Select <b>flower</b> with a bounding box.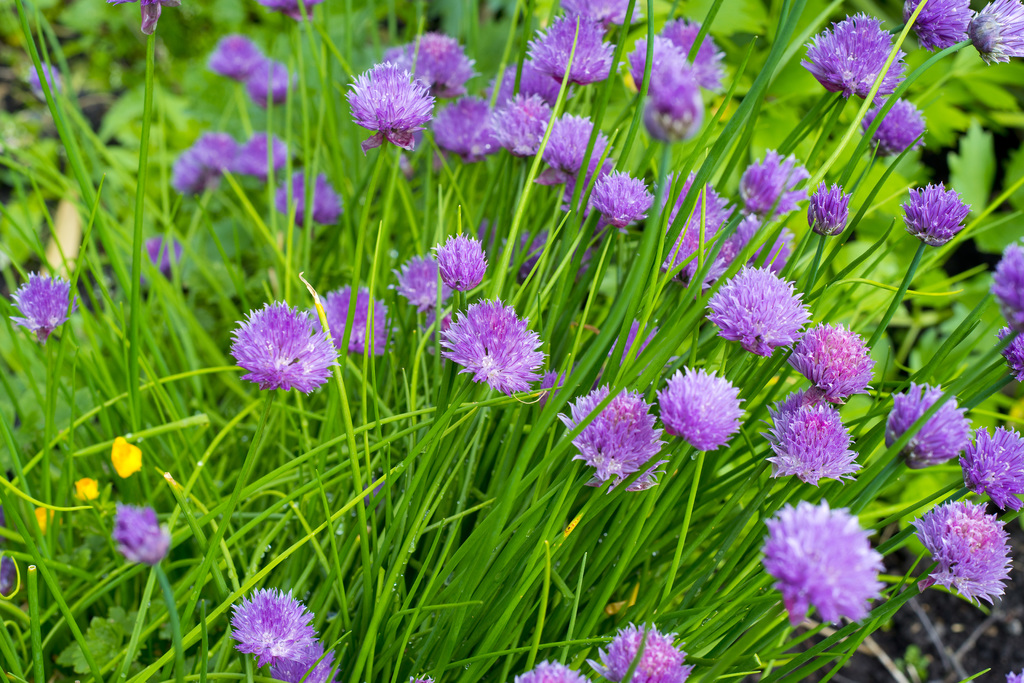
bbox=(278, 172, 342, 223).
